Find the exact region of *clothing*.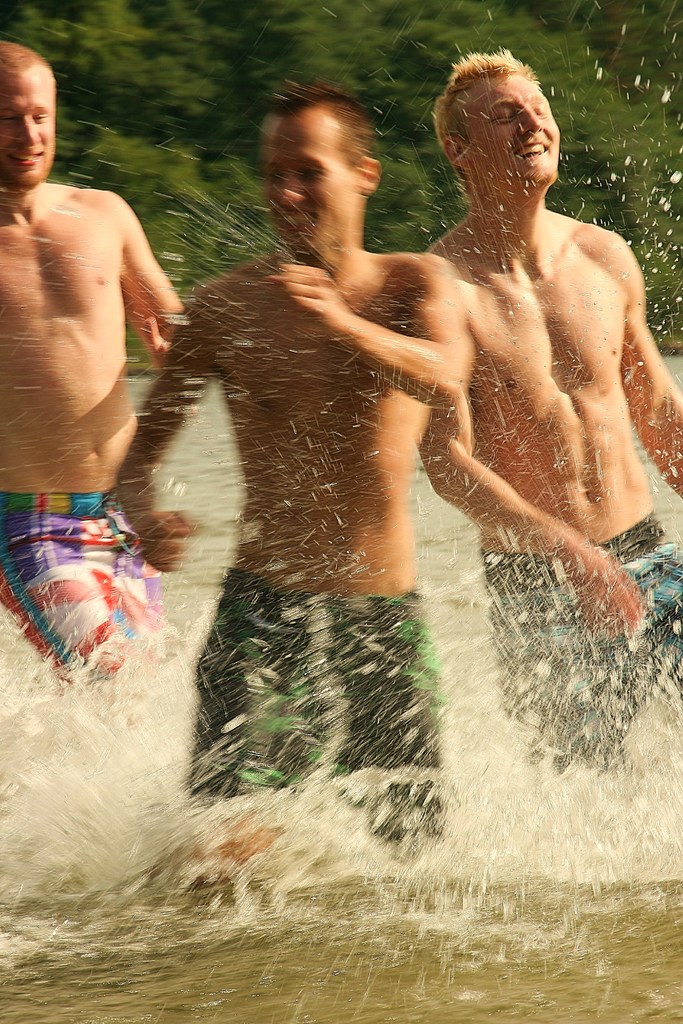
Exact region: 191:566:440:834.
